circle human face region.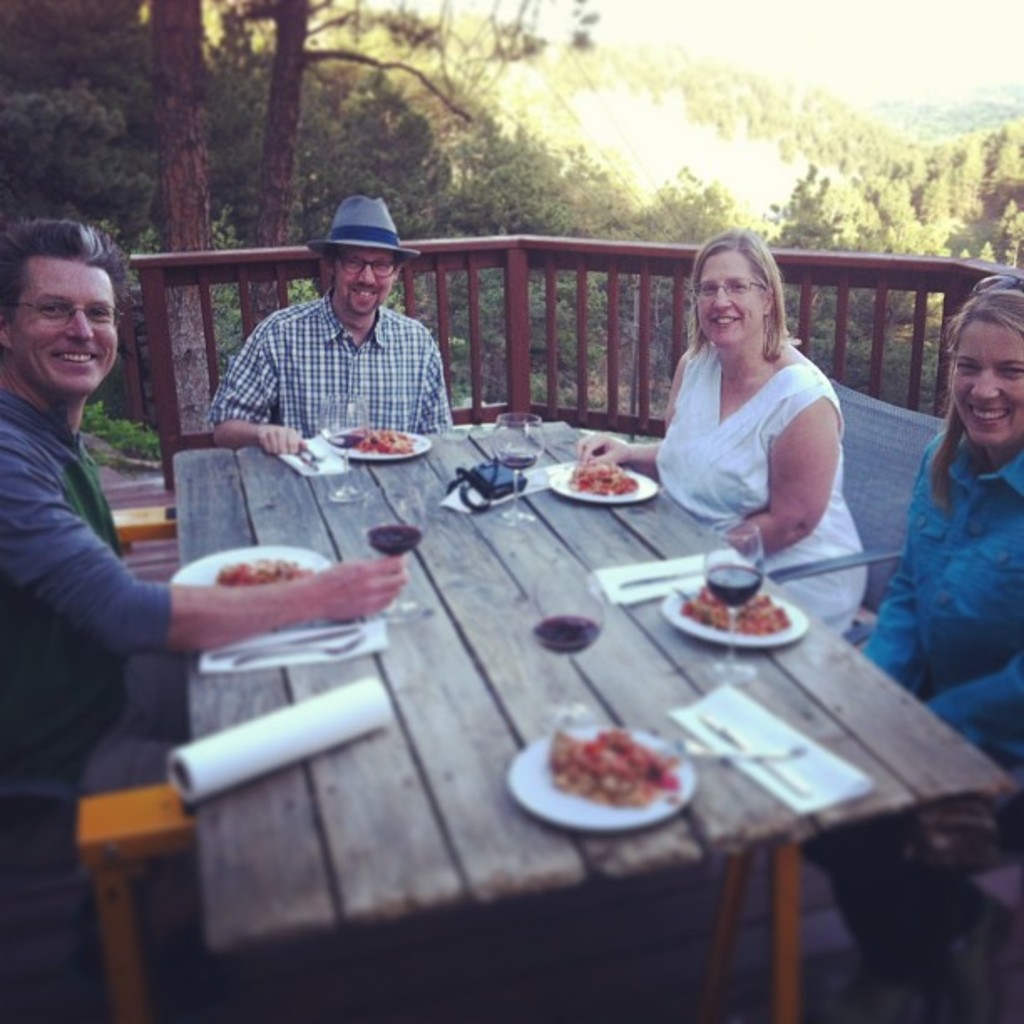
Region: [330, 249, 392, 321].
